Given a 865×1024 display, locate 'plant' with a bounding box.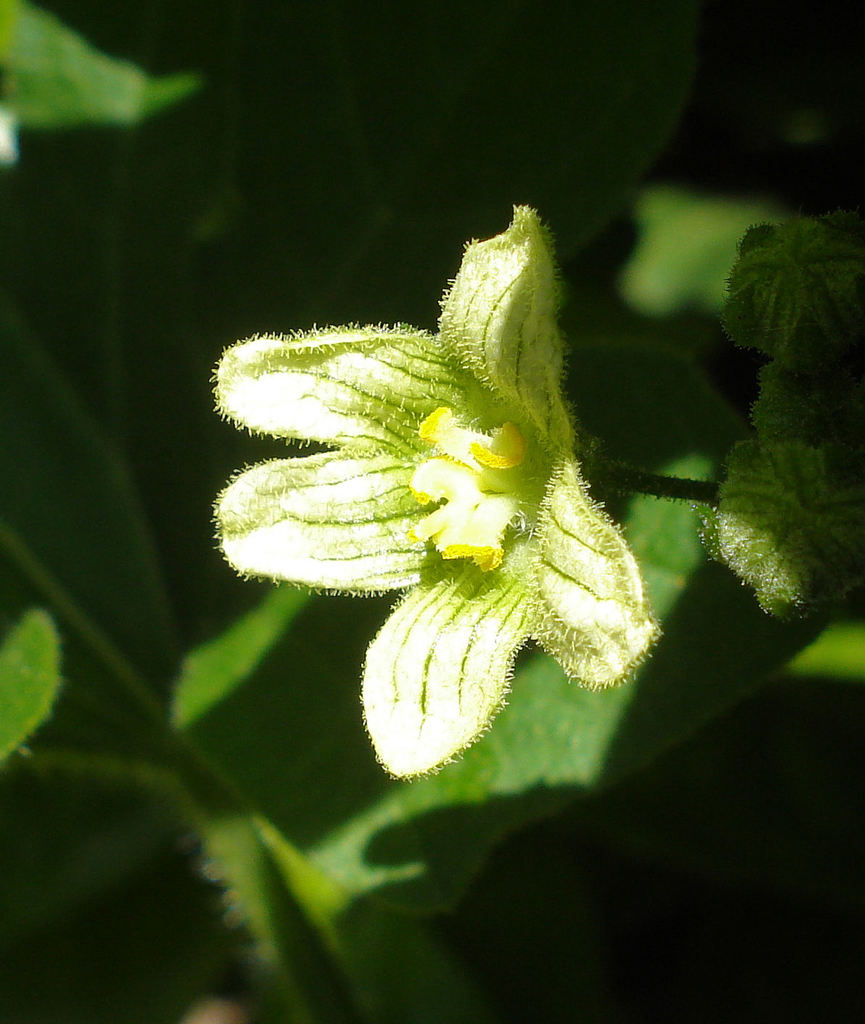
Located: left=0, top=0, right=864, bottom=1023.
